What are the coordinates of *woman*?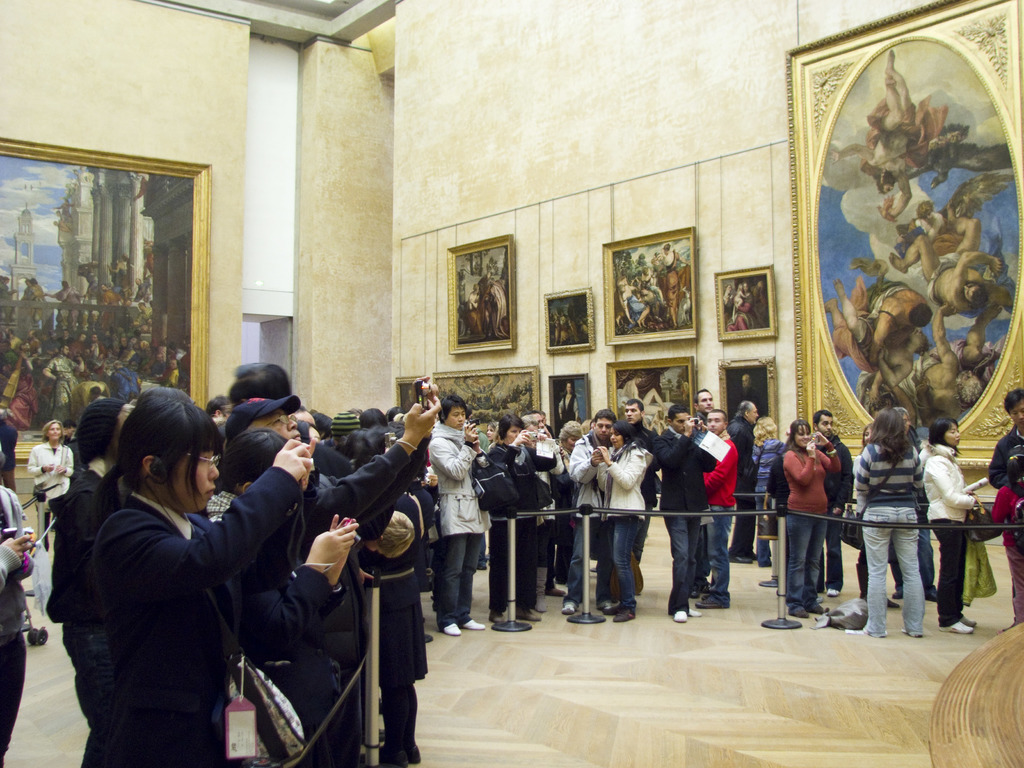
Rect(482, 420, 499, 452).
